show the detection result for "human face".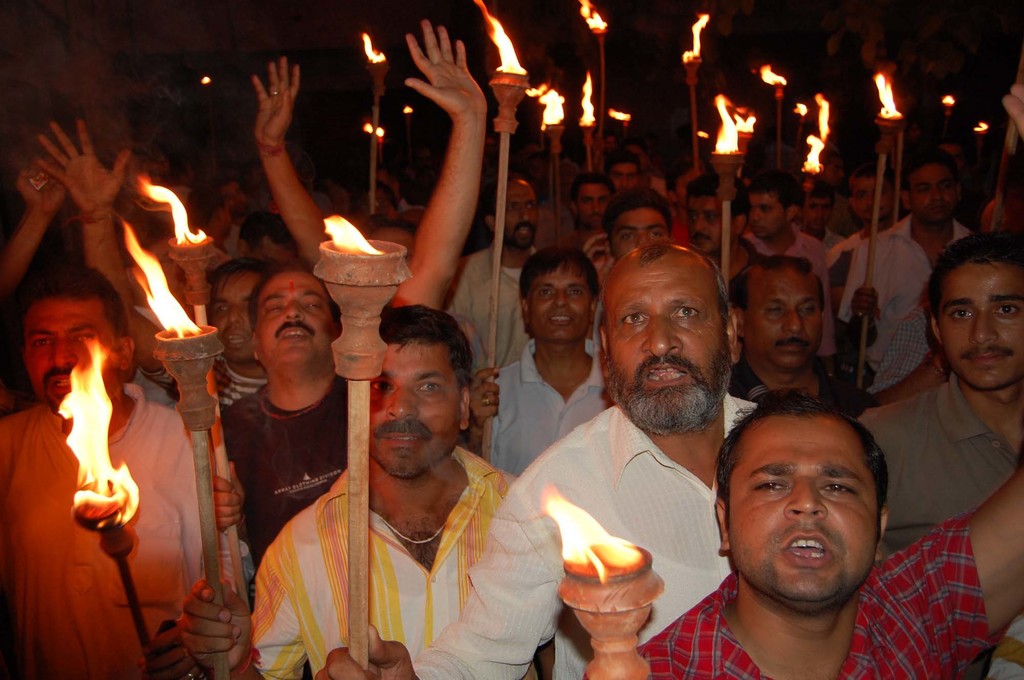
bbox=(609, 207, 667, 251).
